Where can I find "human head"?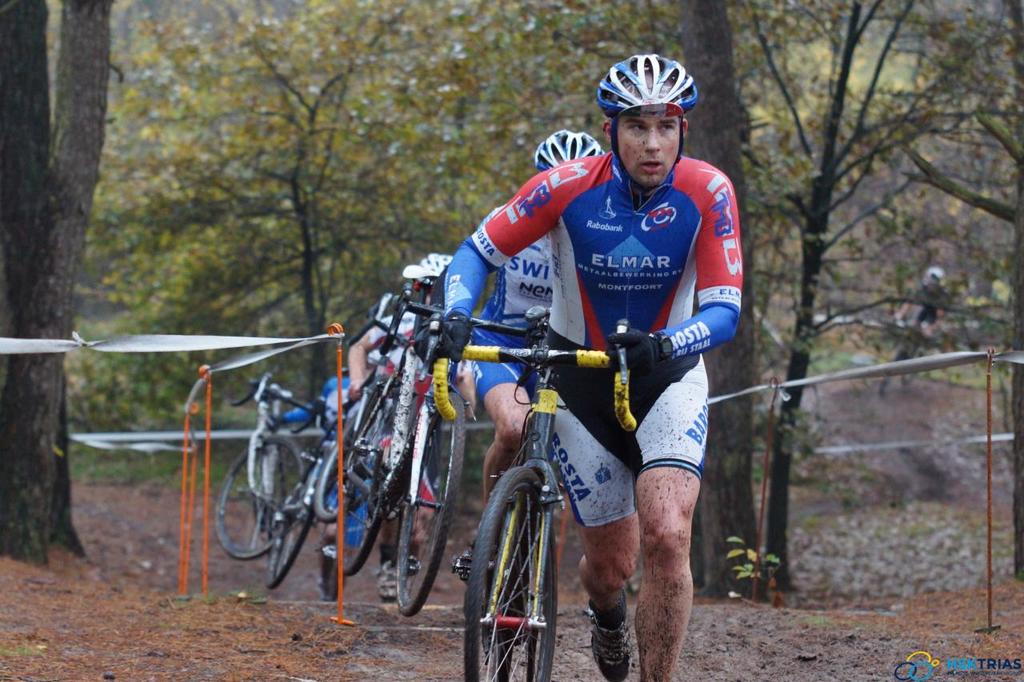
You can find it at [x1=537, y1=130, x2=610, y2=168].
